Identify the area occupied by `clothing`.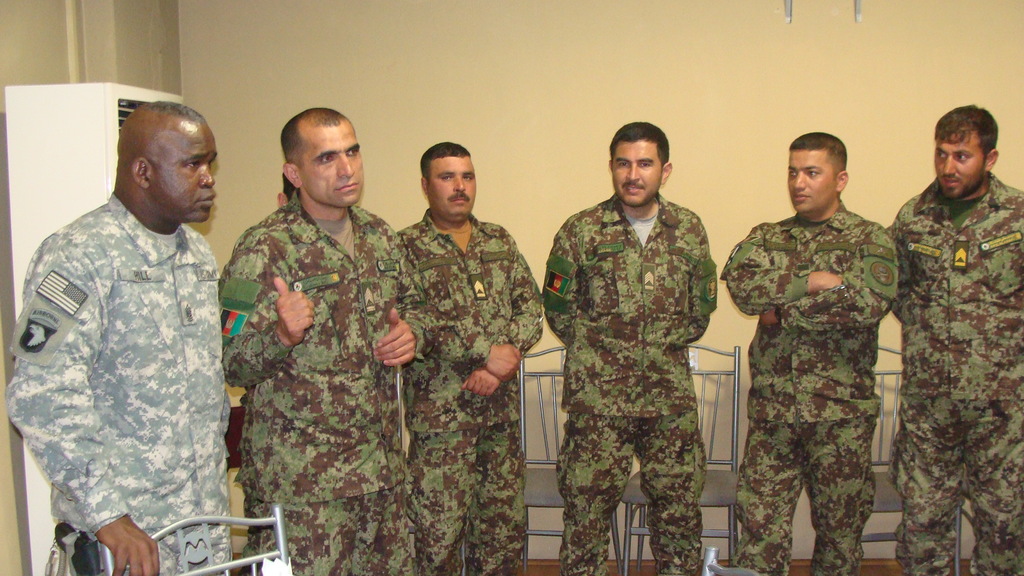
Area: [left=732, top=150, right=914, bottom=564].
